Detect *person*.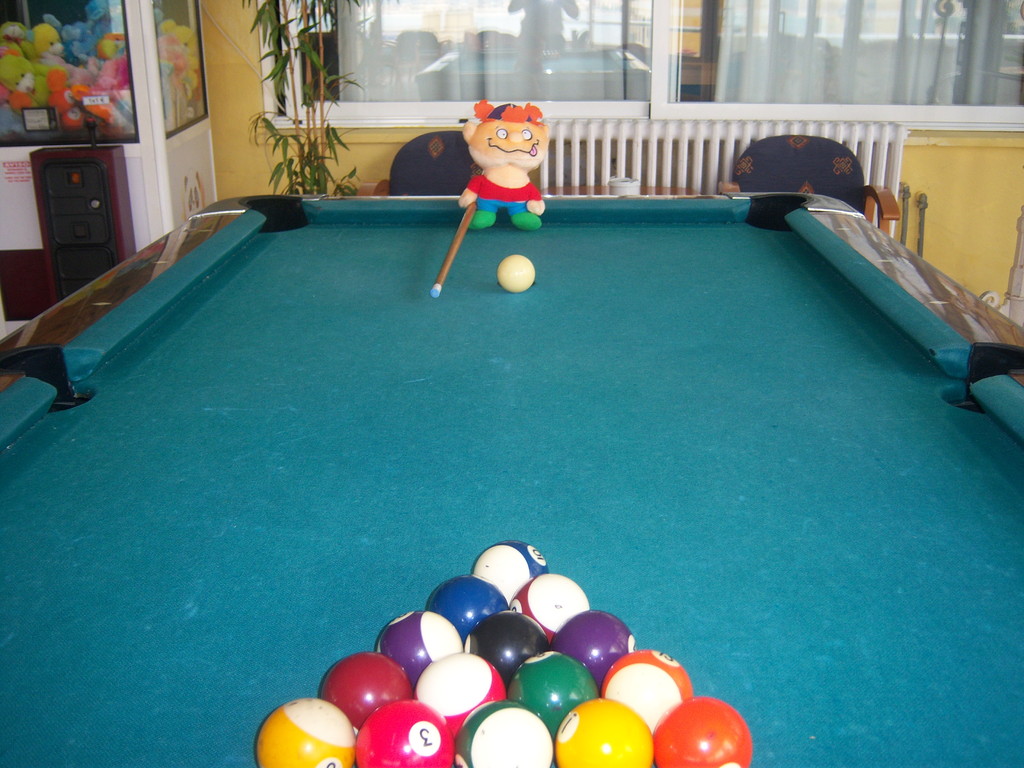
Detected at <box>456,98,543,228</box>.
